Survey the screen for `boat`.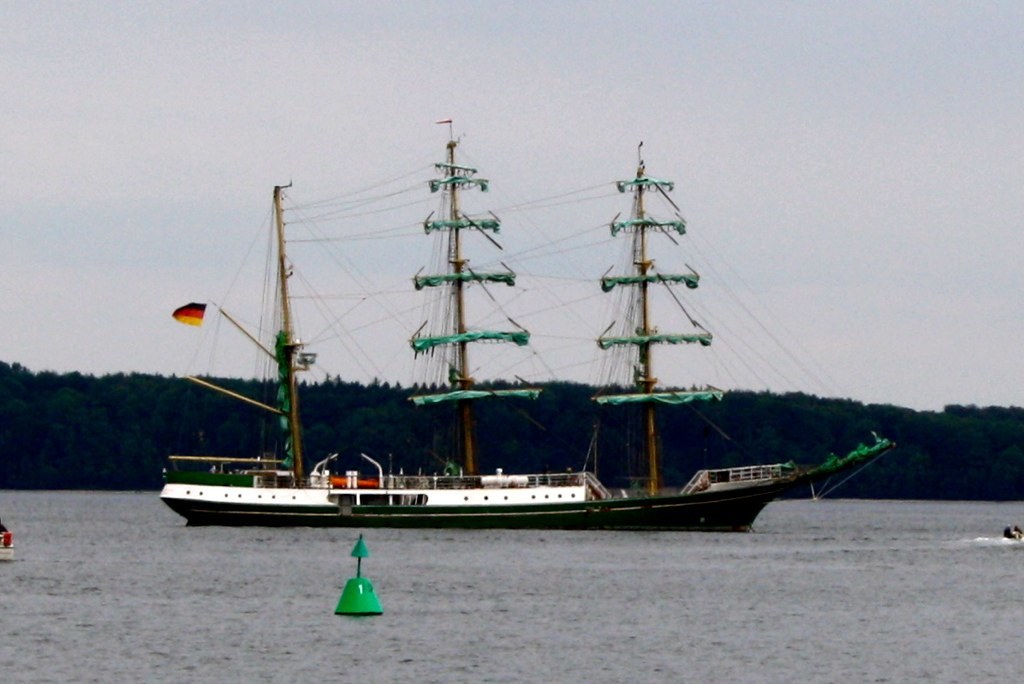
Survey found: region(157, 140, 873, 558).
